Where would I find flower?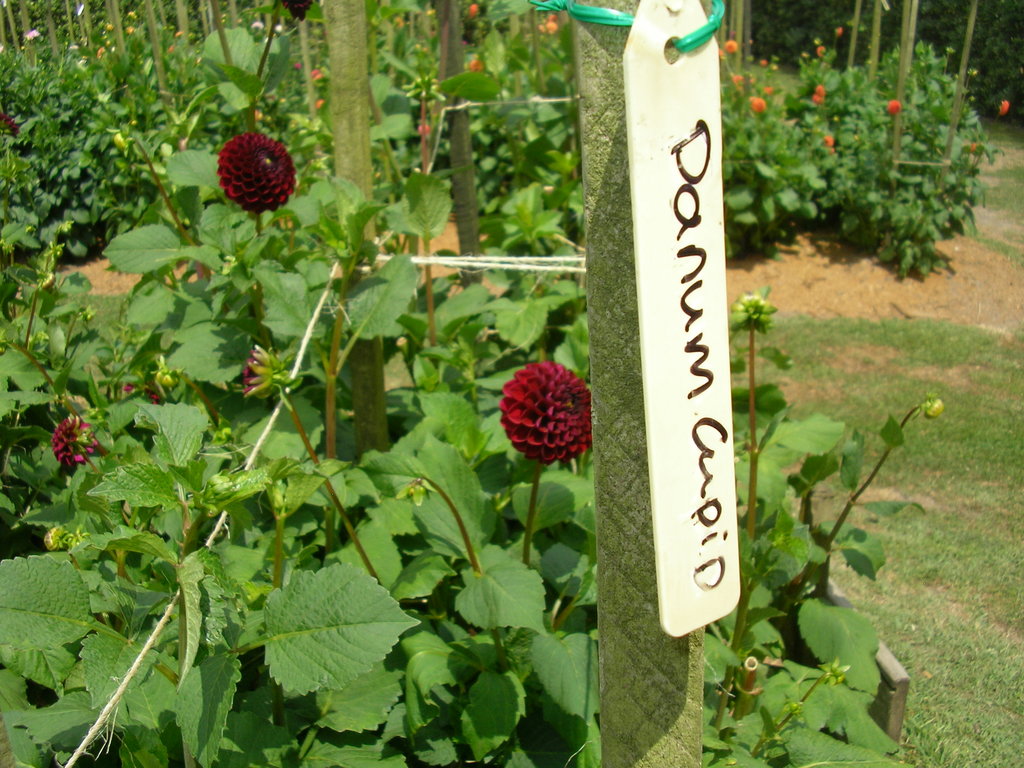
At bbox=(750, 95, 766, 111).
